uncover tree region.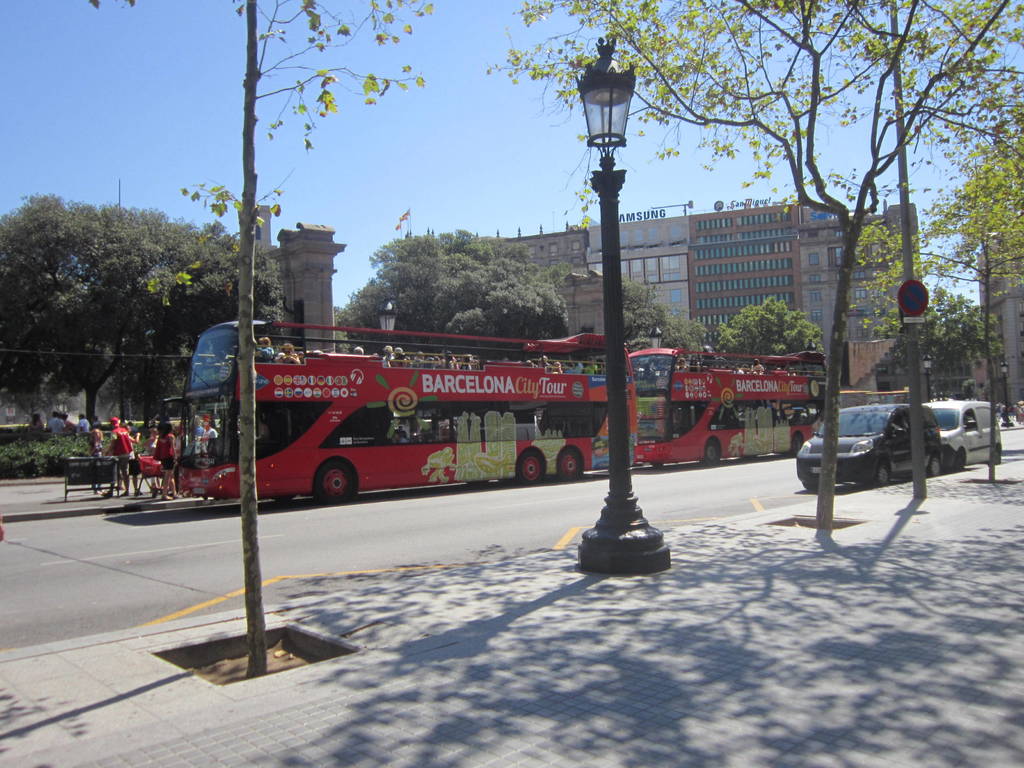
Uncovered: box(335, 229, 574, 368).
